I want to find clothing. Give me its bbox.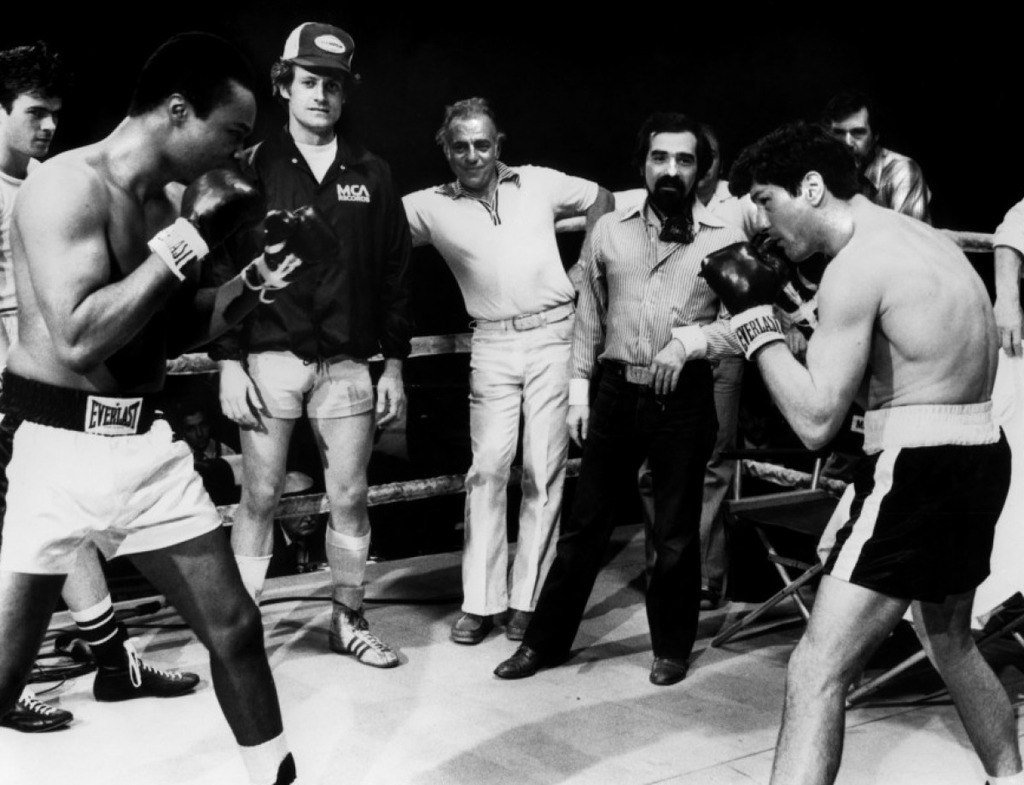
(1, 361, 224, 574).
